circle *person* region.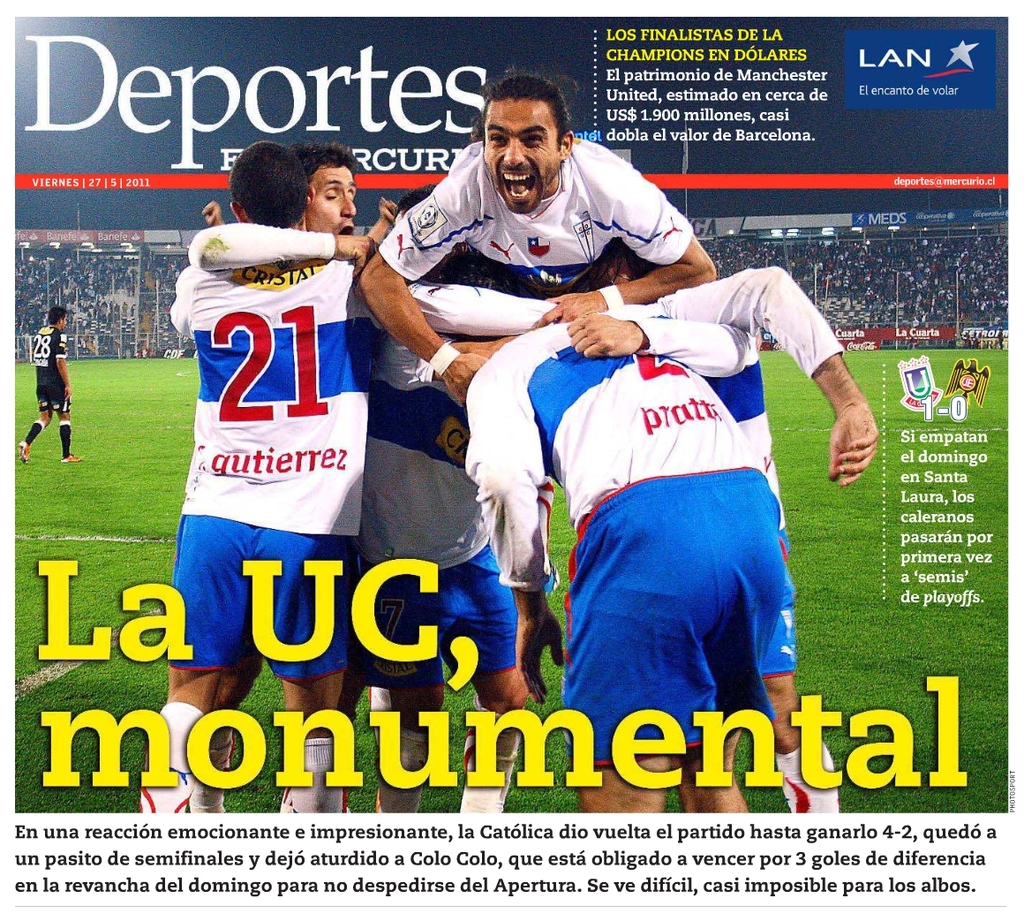
Region: BBox(18, 302, 87, 468).
